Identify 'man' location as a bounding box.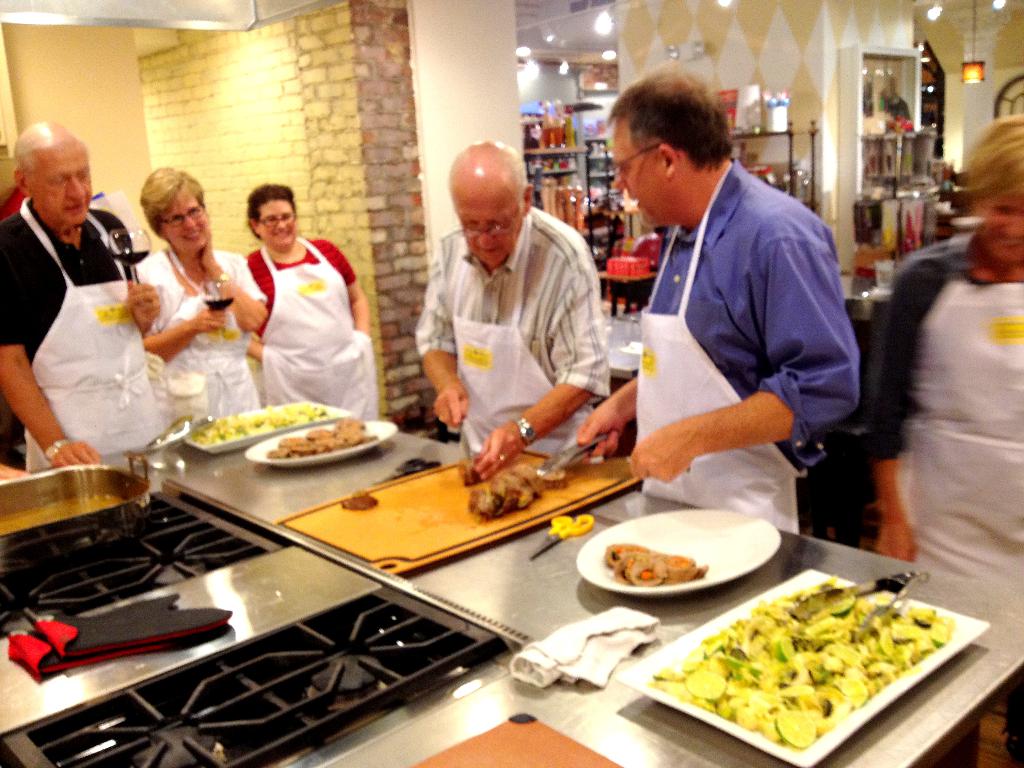
x1=408, y1=143, x2=613, y2=481.
